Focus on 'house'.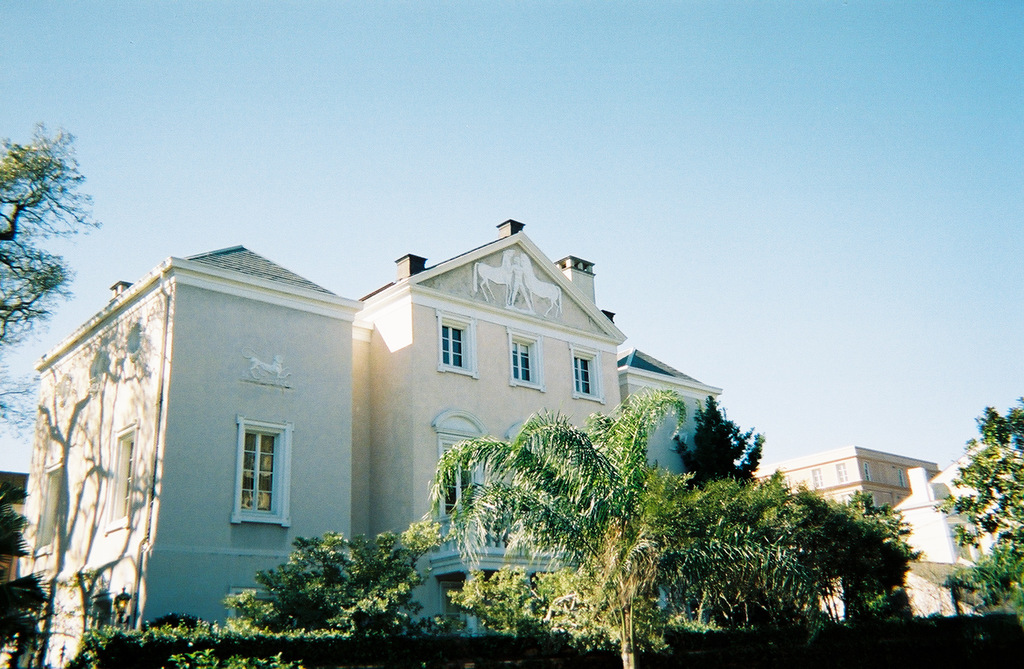
Focused at 885, 451, 1010, 632.
